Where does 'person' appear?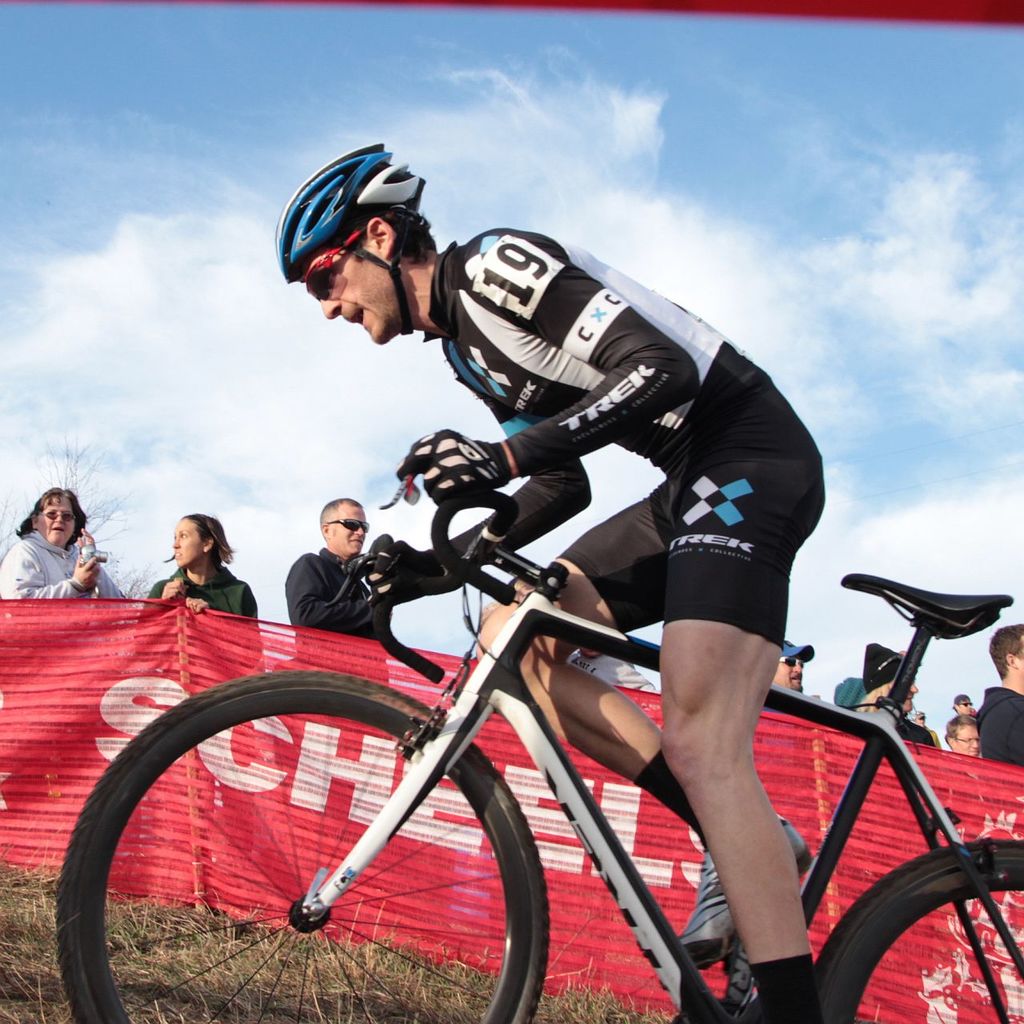
Appears at 995, 621, 1023, 766.
